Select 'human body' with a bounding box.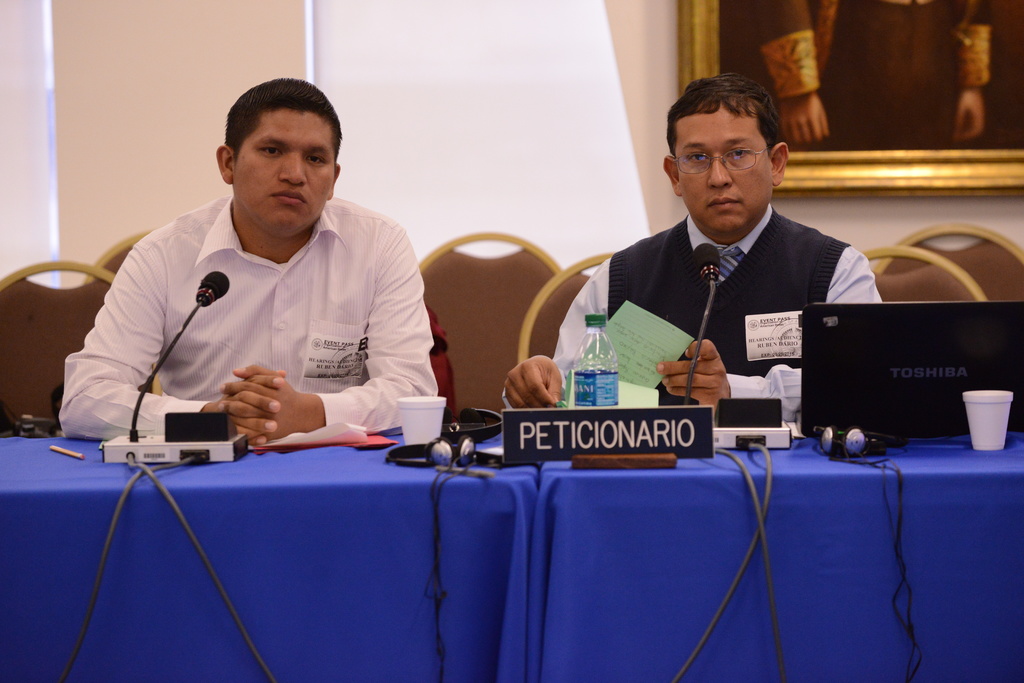
Rect(77, 117, 436, 487).
